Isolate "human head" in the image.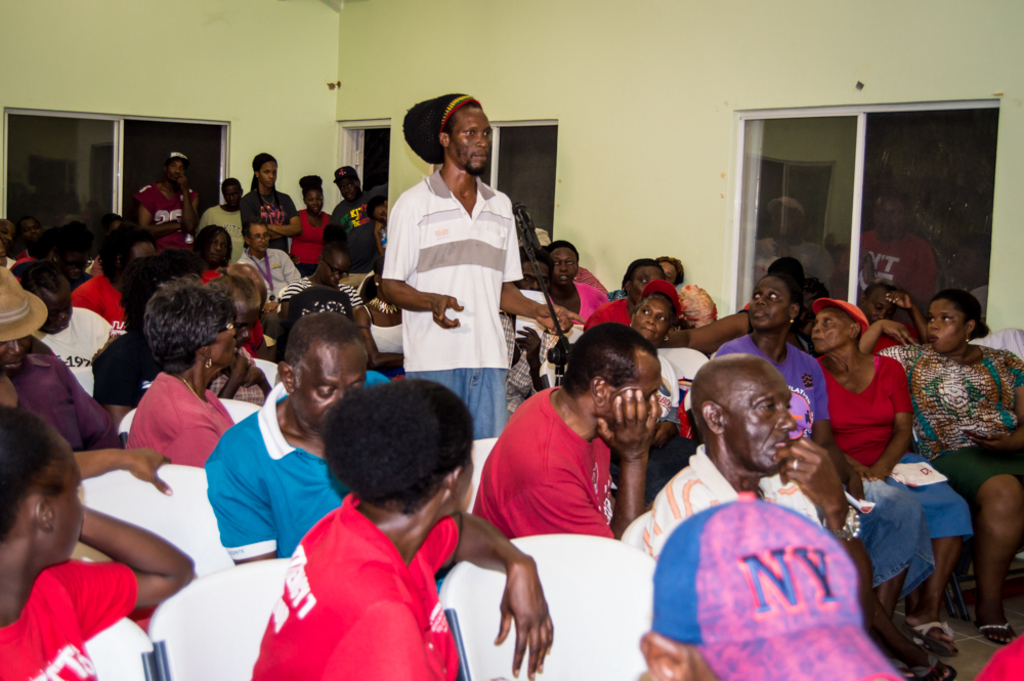
Isolated region: [x1=437, y1=90, x2=496, y2=175].
